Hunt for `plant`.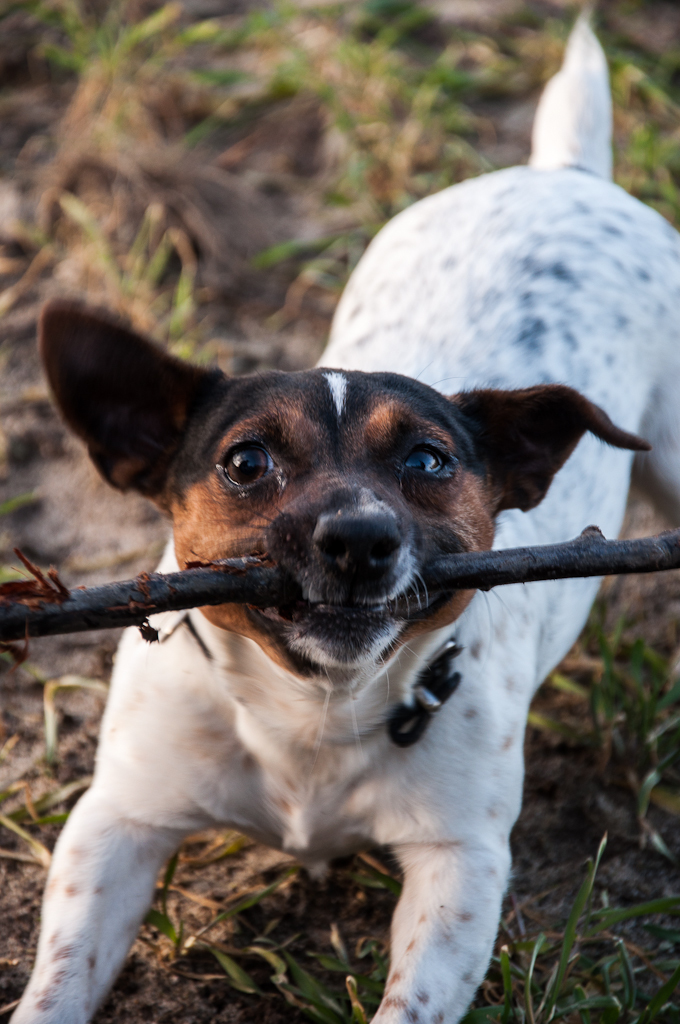
Hunted down at detection(471, 564, 679, 1023).
